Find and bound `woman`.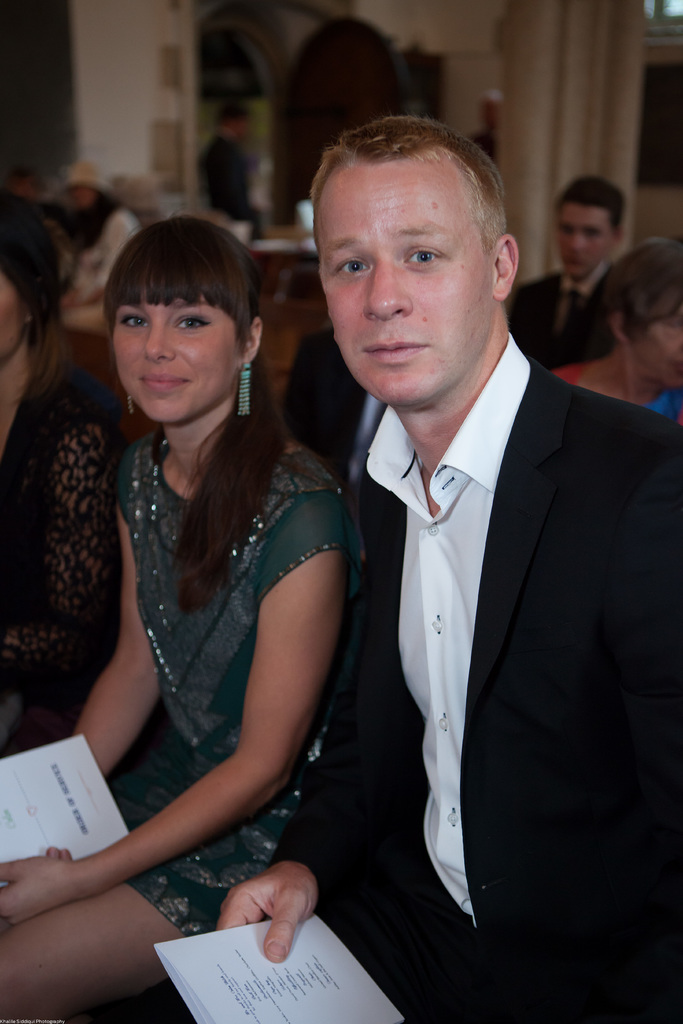
Bound: (47, 167, 395, 1009).
